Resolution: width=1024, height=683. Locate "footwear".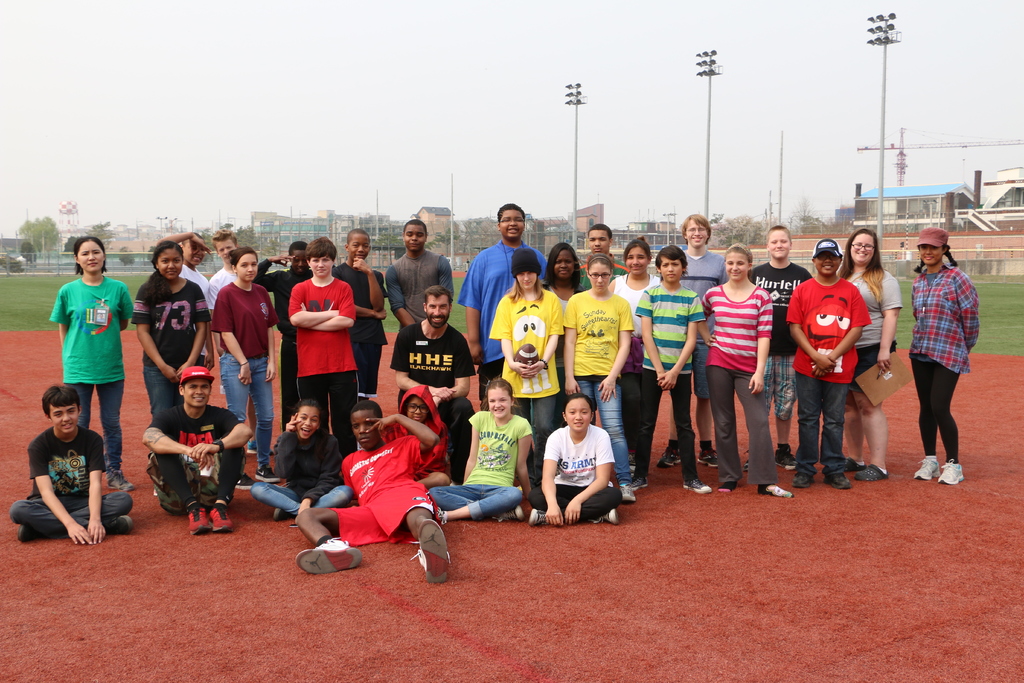
<region>526, 507, 547, 527</region>.
